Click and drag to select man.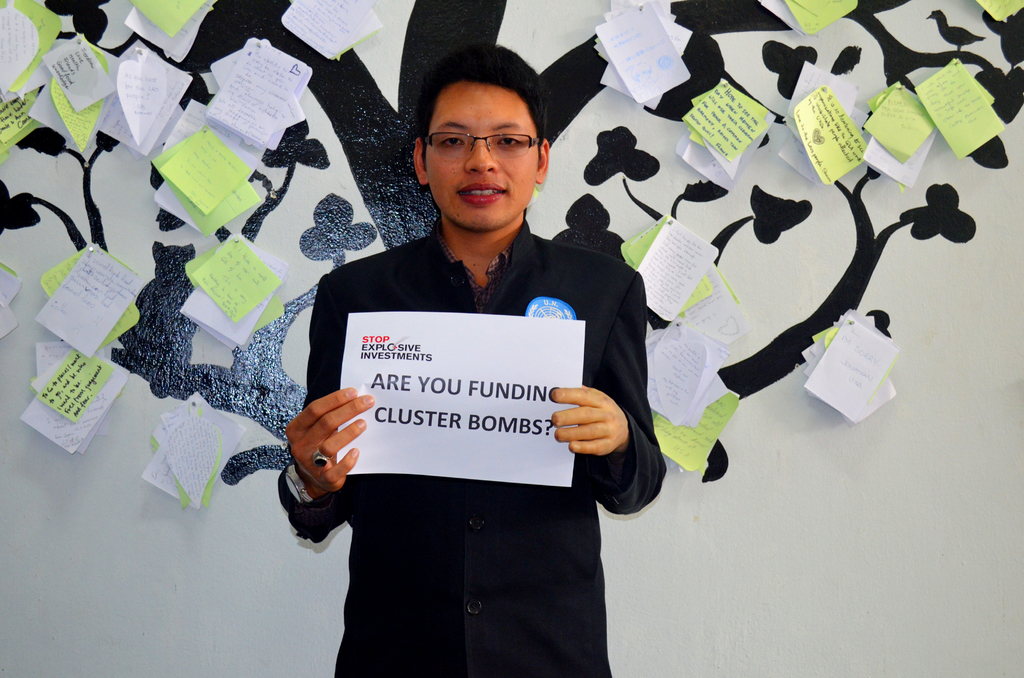
Selection: <box>278,42,666,677</box>.
